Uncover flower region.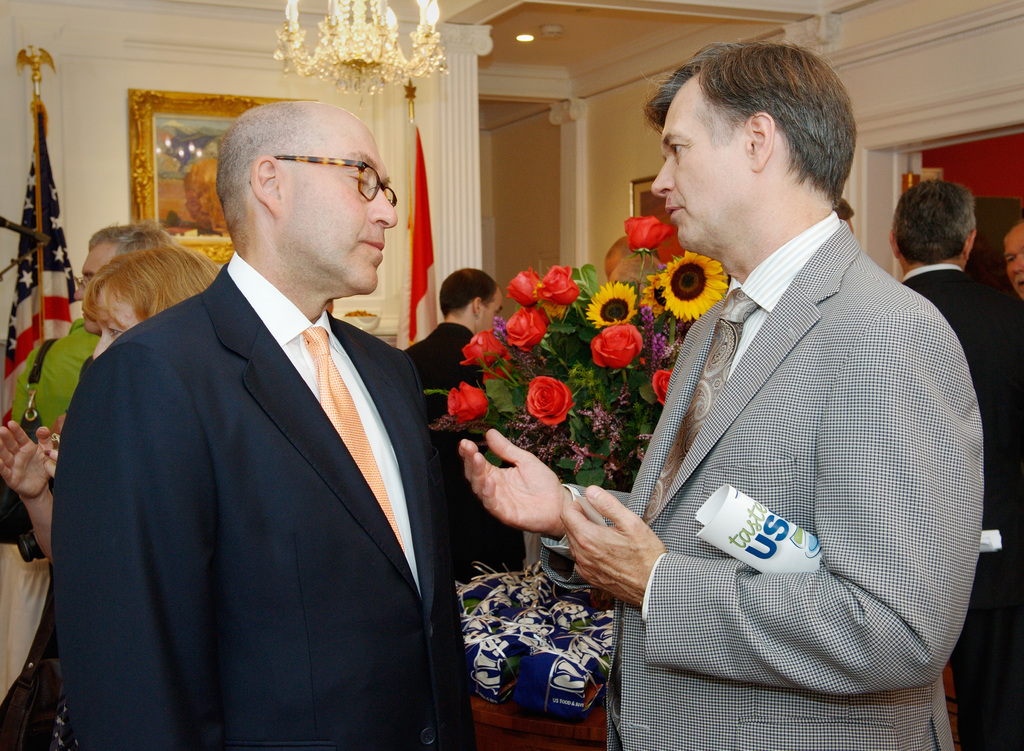
Uncovered: (591,320,644,369).
